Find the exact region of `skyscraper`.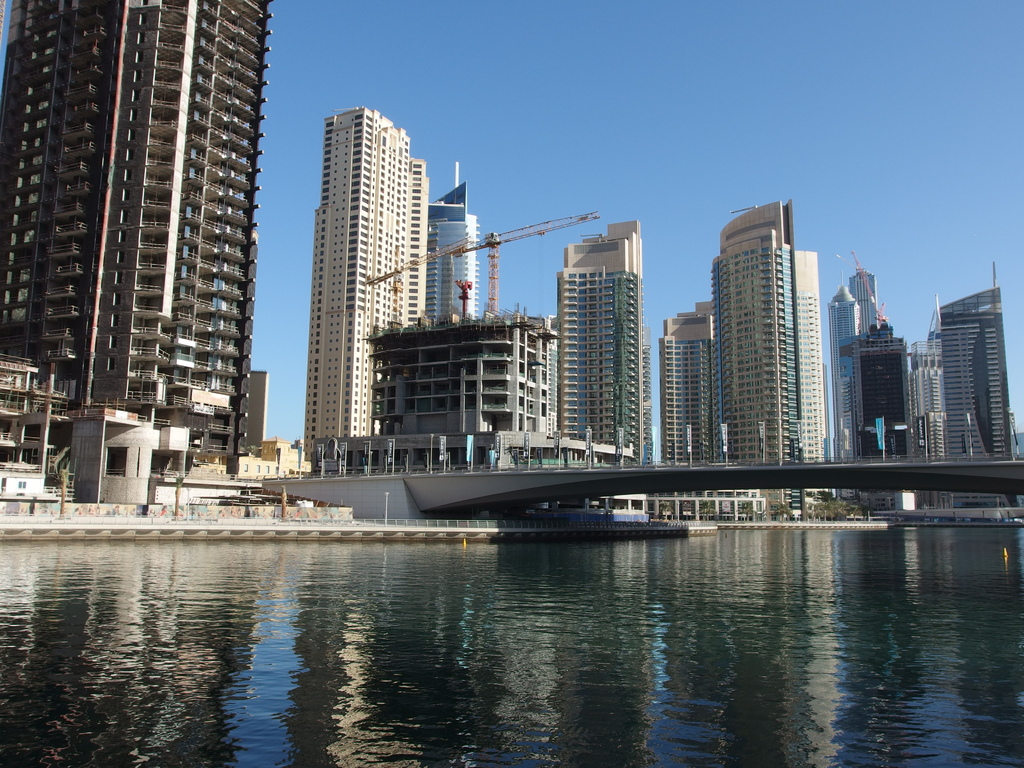
Exact region: left=659, top=300, right=711, bottom=468.
